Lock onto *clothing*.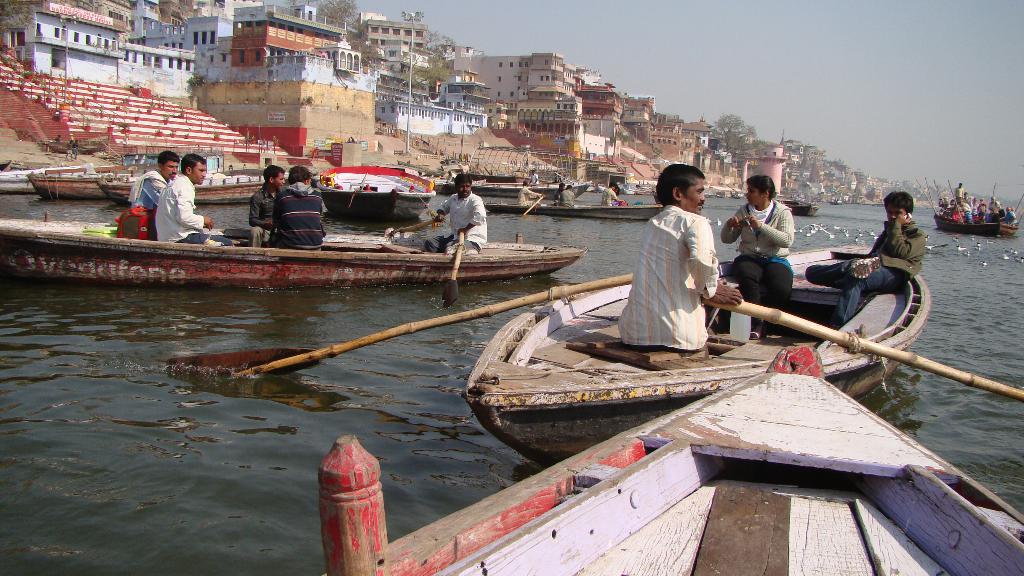
Locked: x1=127, y1=166, x2=174, y2=234.
